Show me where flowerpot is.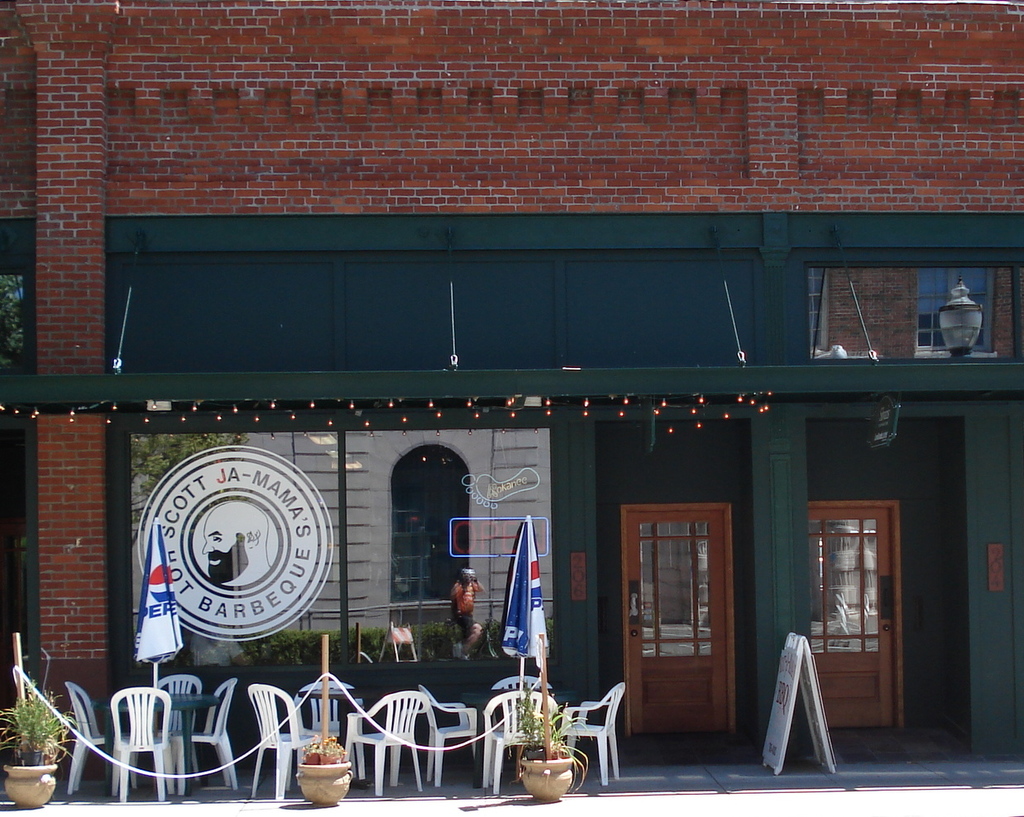
flowerpot is at [490,706,610,804].
